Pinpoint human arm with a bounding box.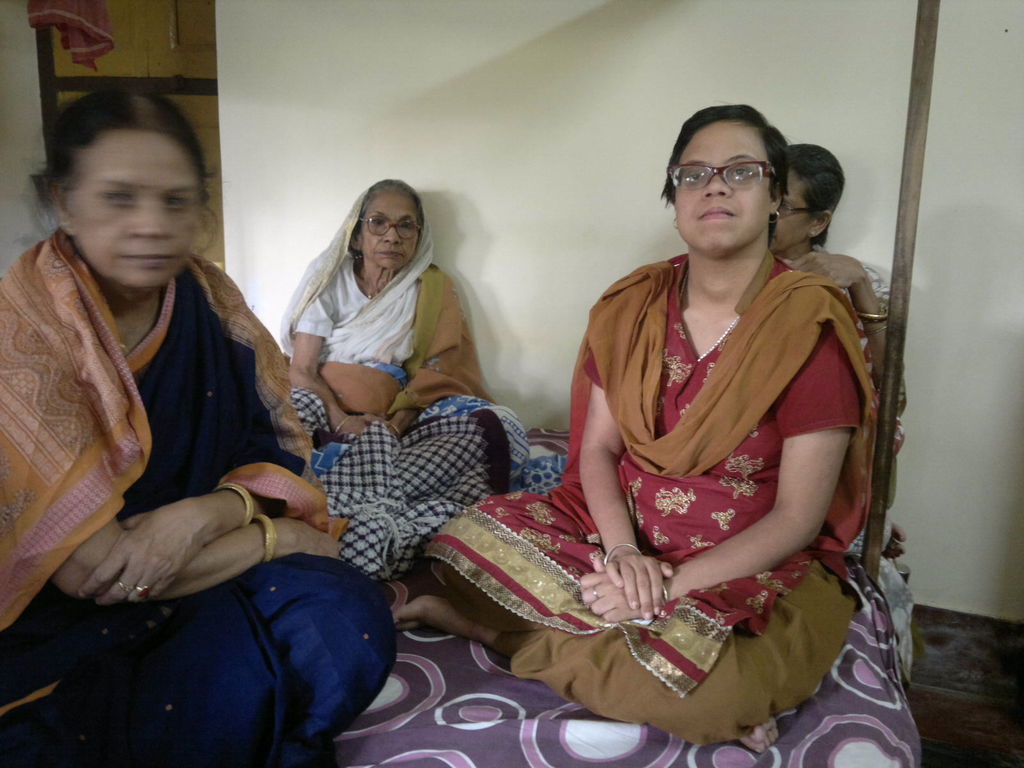
rect(797, 254, 905, 415).
